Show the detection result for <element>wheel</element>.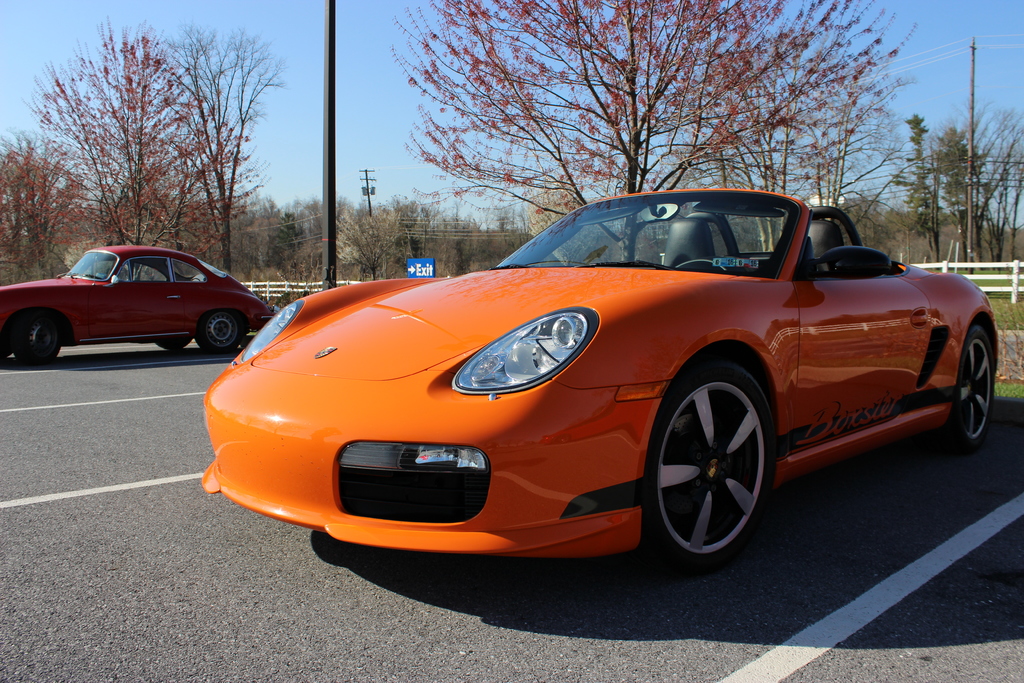
bbox=(655, 362, 788, 564).
